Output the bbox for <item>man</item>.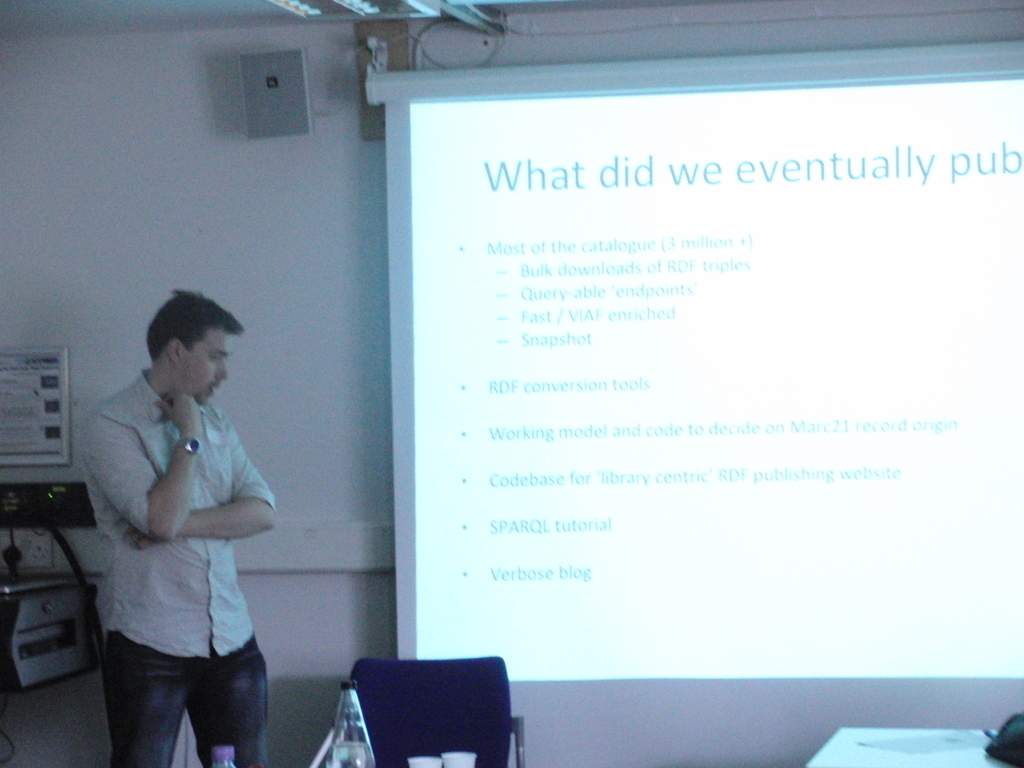
crop(76, 269, 286, 767).
